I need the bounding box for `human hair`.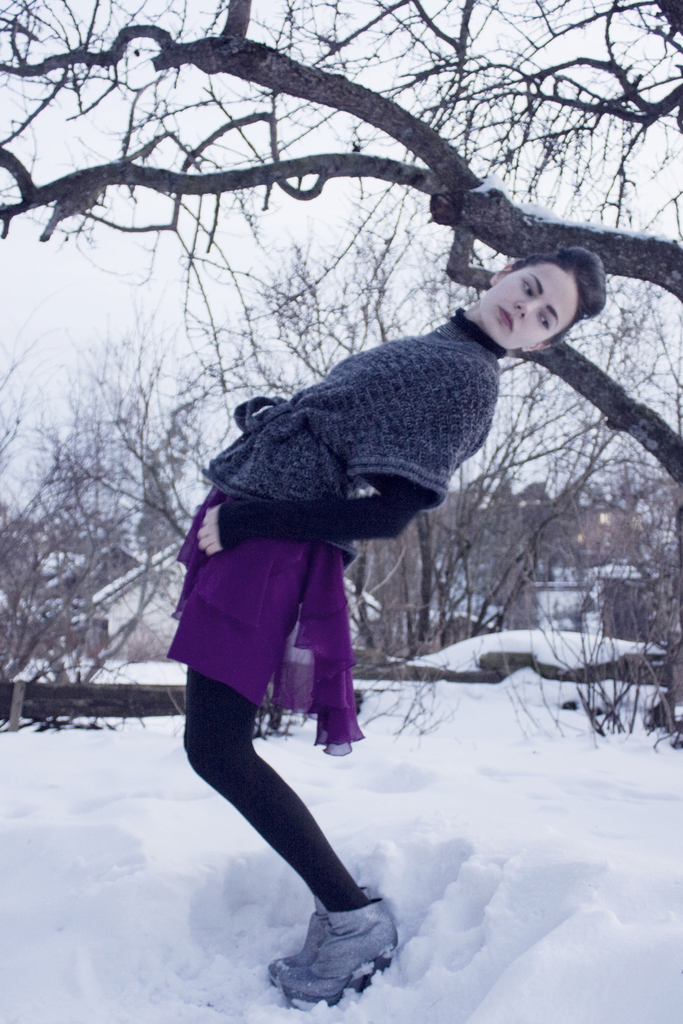
Here it is: (left=500, top=238, right=617, bottom=348).
